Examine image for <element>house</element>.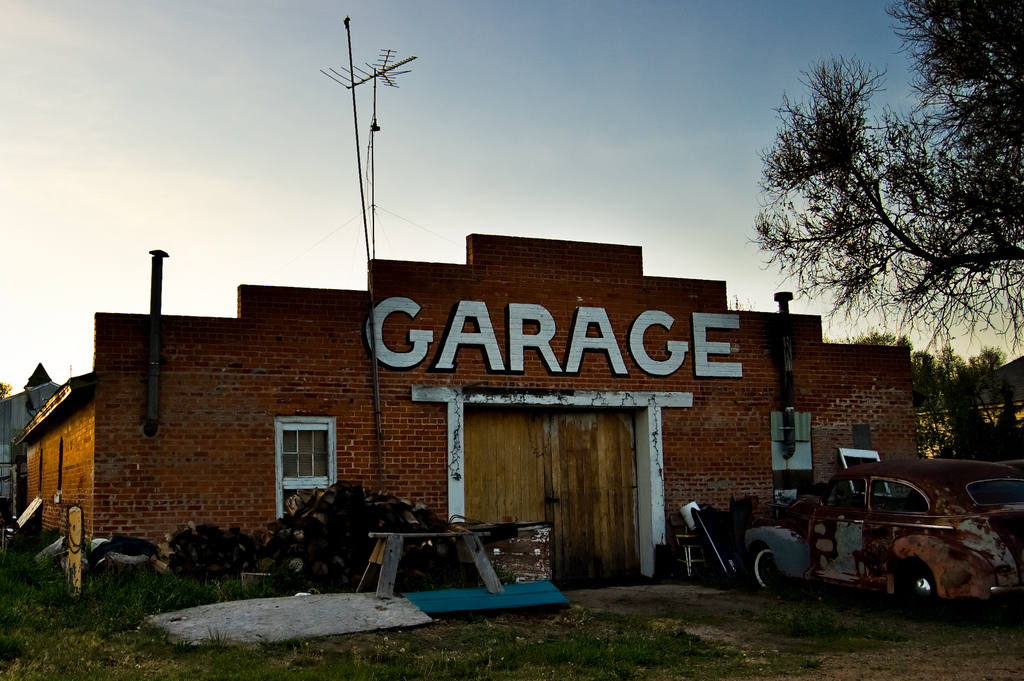
Examination result: 50, 212, 880, 577.
